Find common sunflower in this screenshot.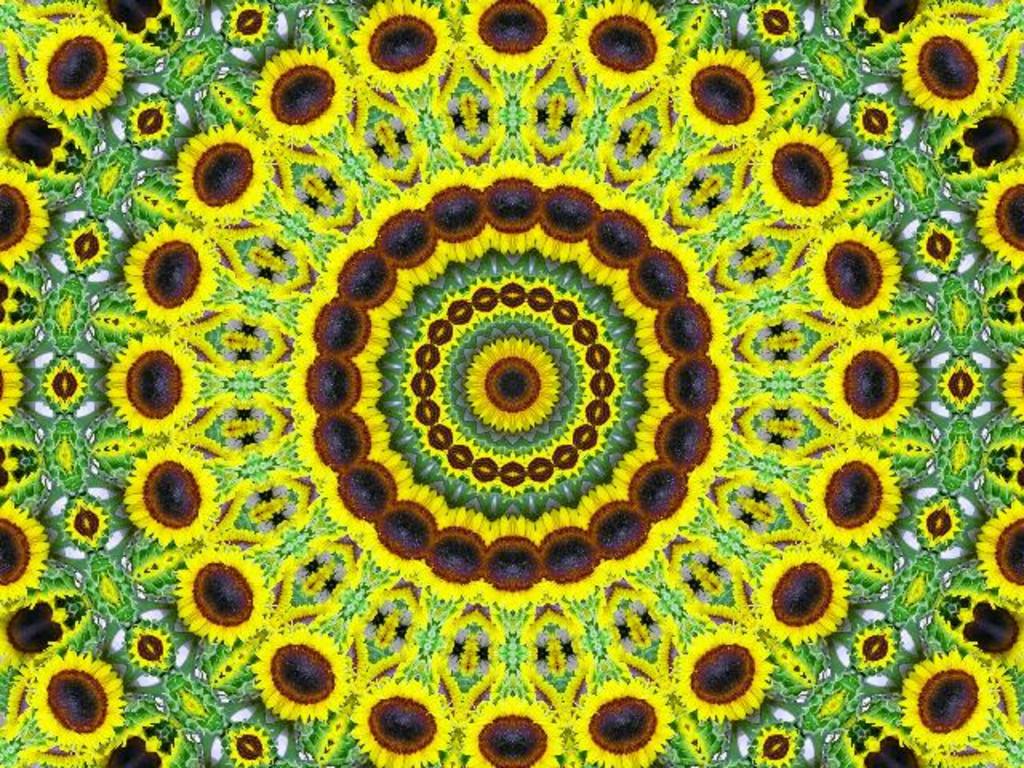
The bounding box for common sunflower is (813,224,893,318).
